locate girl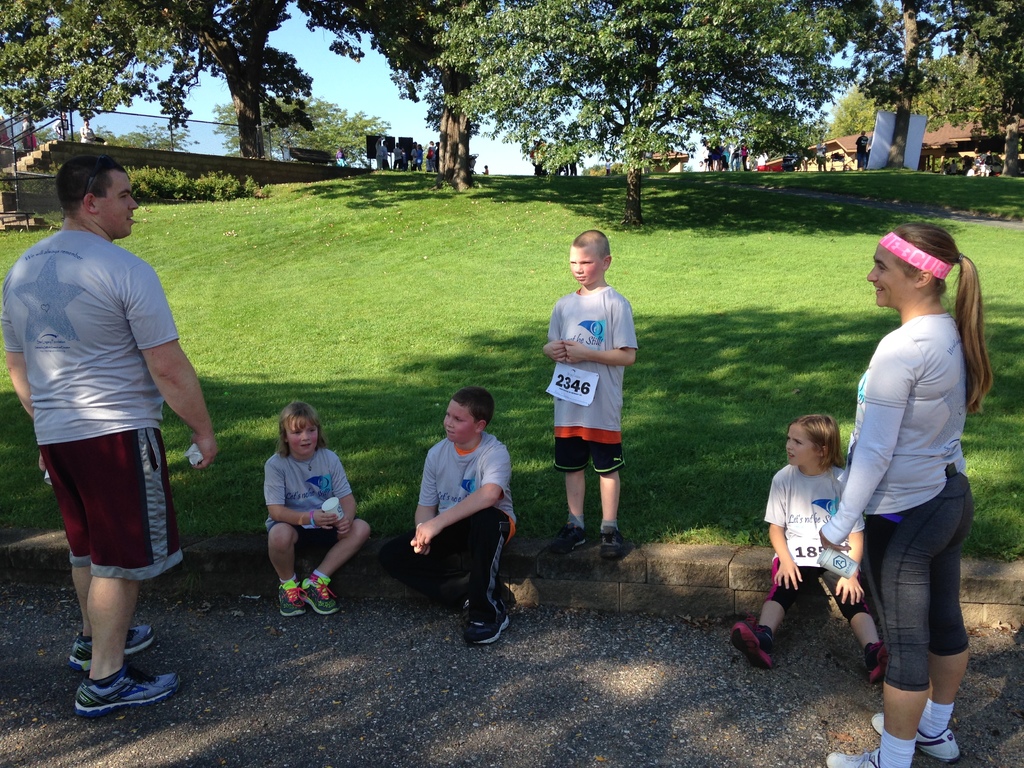
bbox=[269, 399, 368, 609]
